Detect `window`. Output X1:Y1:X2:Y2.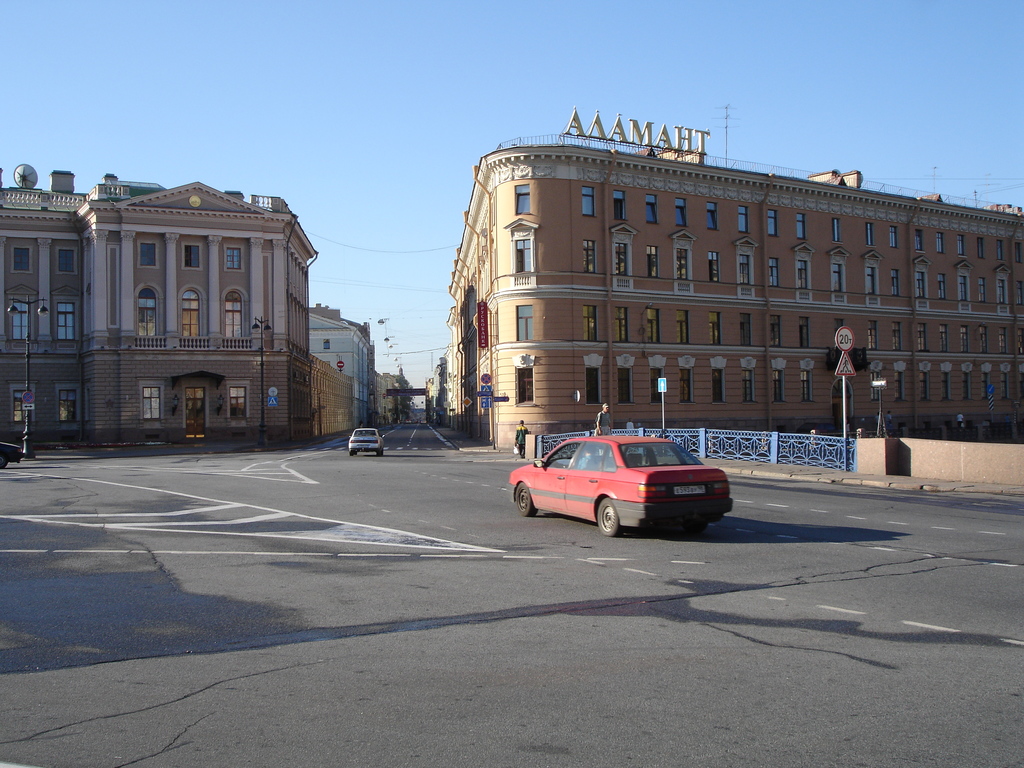
797:317:813:349.
